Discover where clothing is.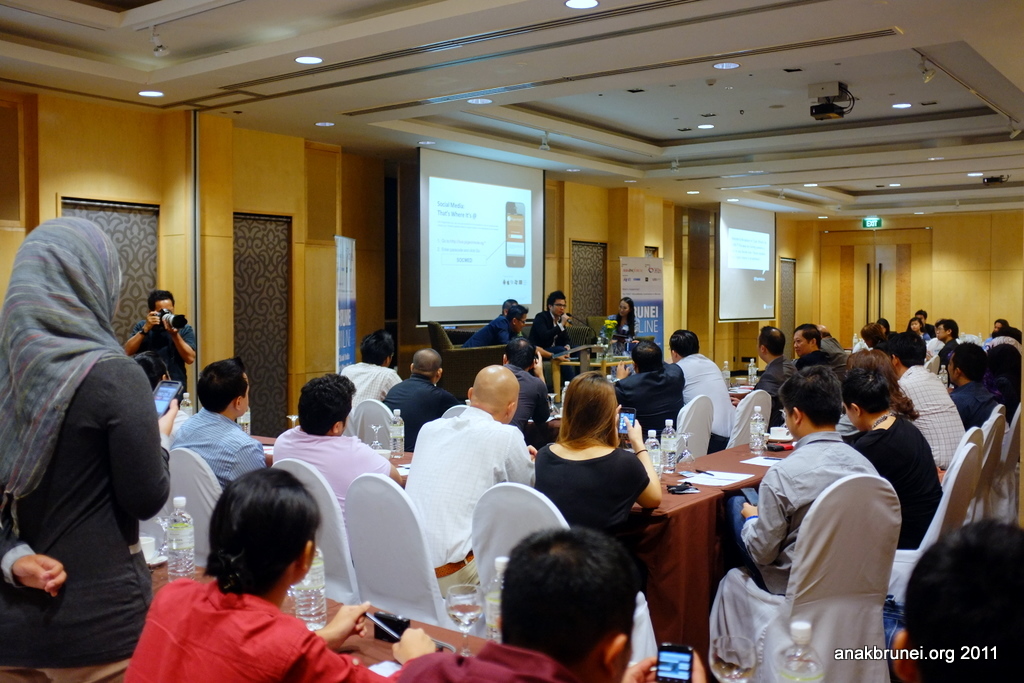
Discovered at <region>527, 303, 564, 355</region>.
